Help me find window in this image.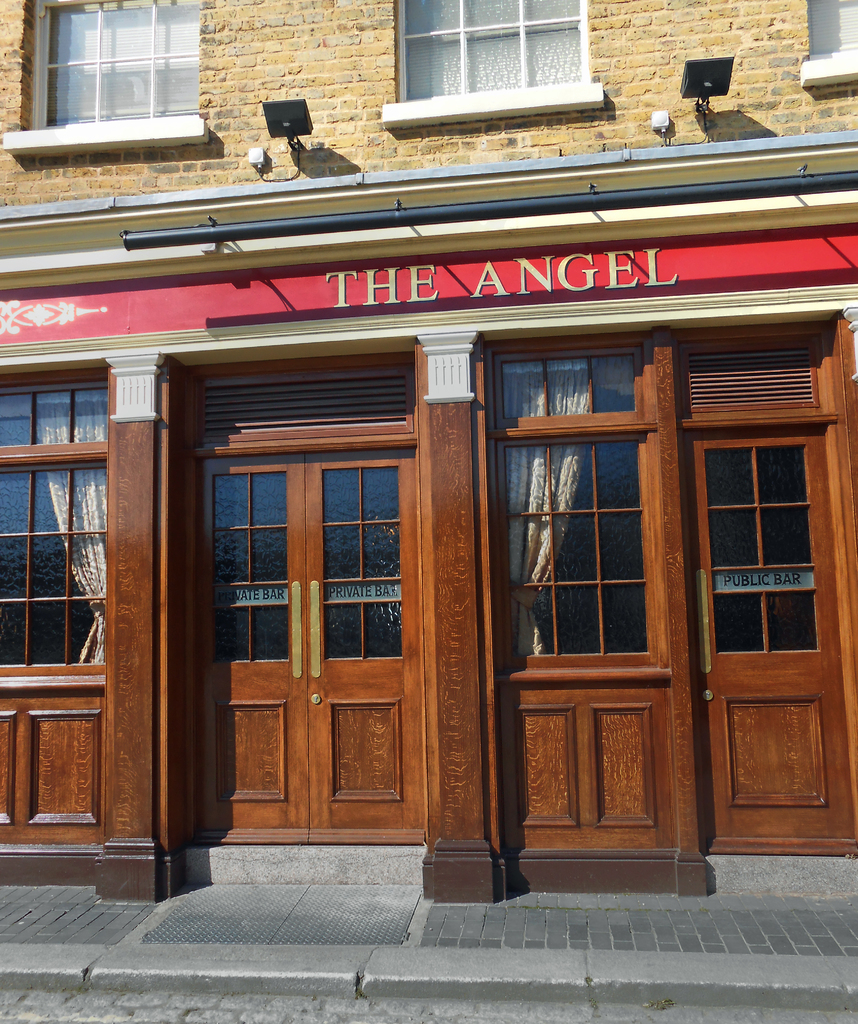
Found it: [x1=498, y1=449, x2=663, y2=665].
